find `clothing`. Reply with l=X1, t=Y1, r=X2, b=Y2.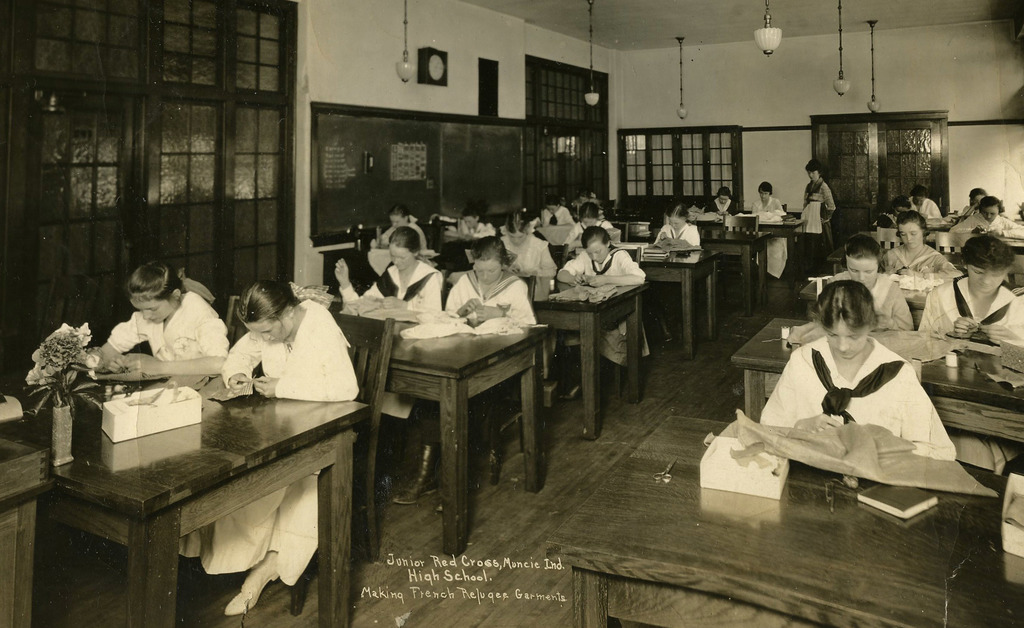
l=753, t=326, r=958, b=460.
